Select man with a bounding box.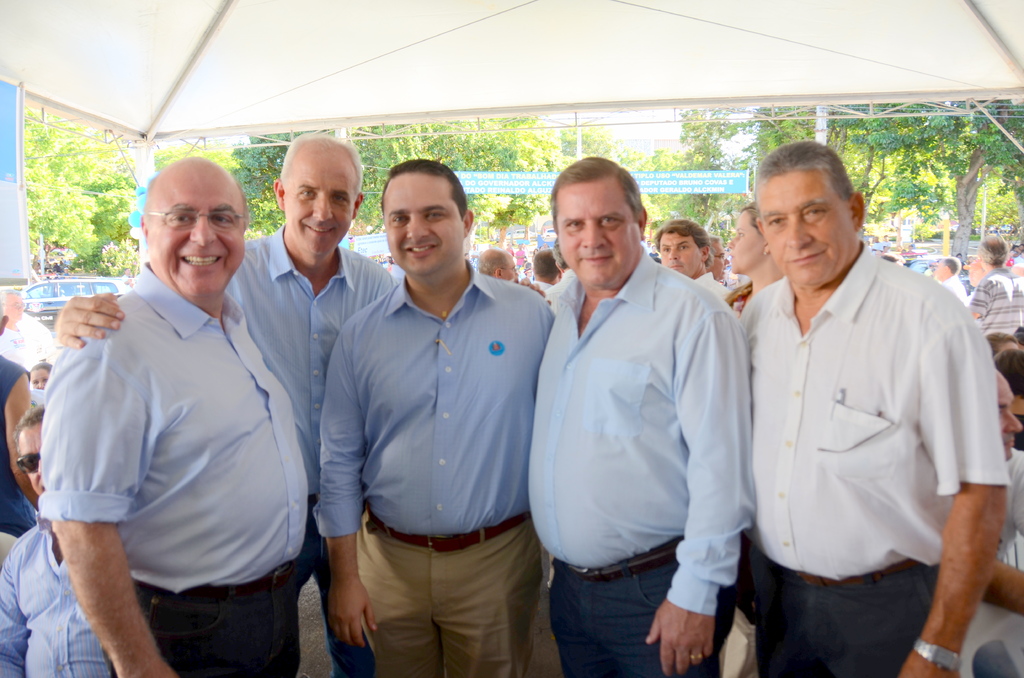
[984, 359, 1023, 677].
